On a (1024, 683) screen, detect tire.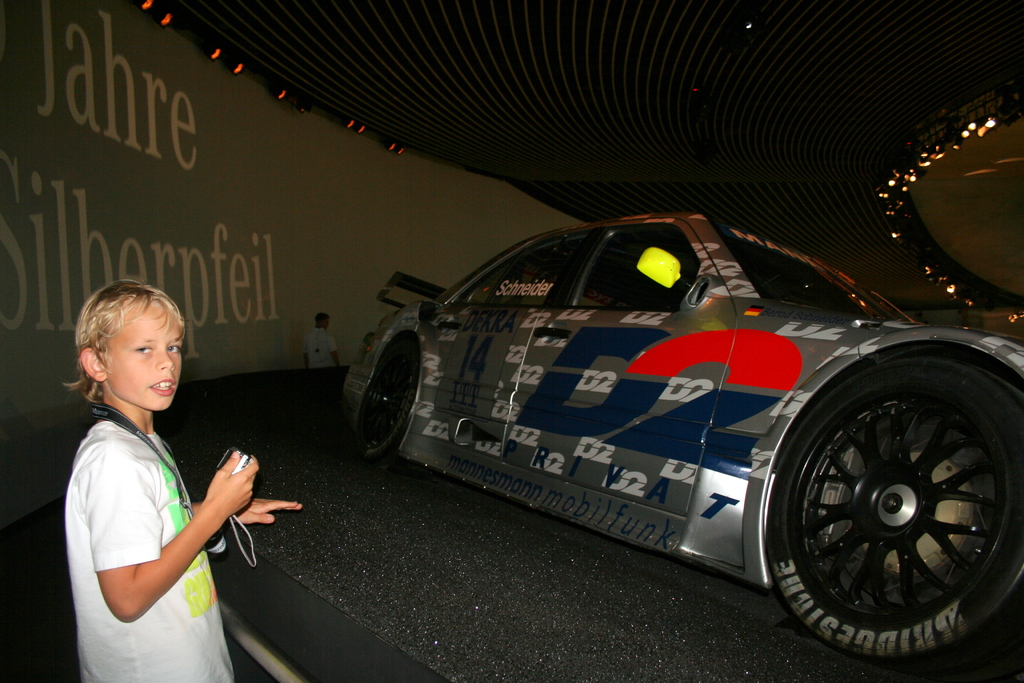
[755,357,1023,659].
